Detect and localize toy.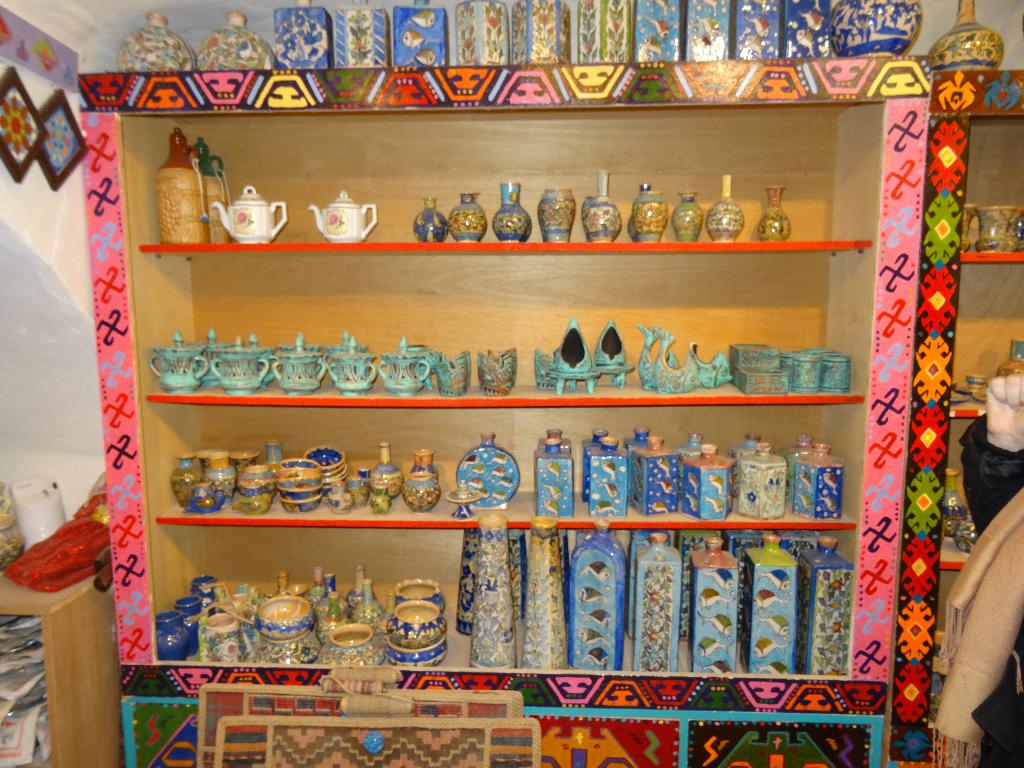
Localized at Rect(413, 193, 448, 241).
